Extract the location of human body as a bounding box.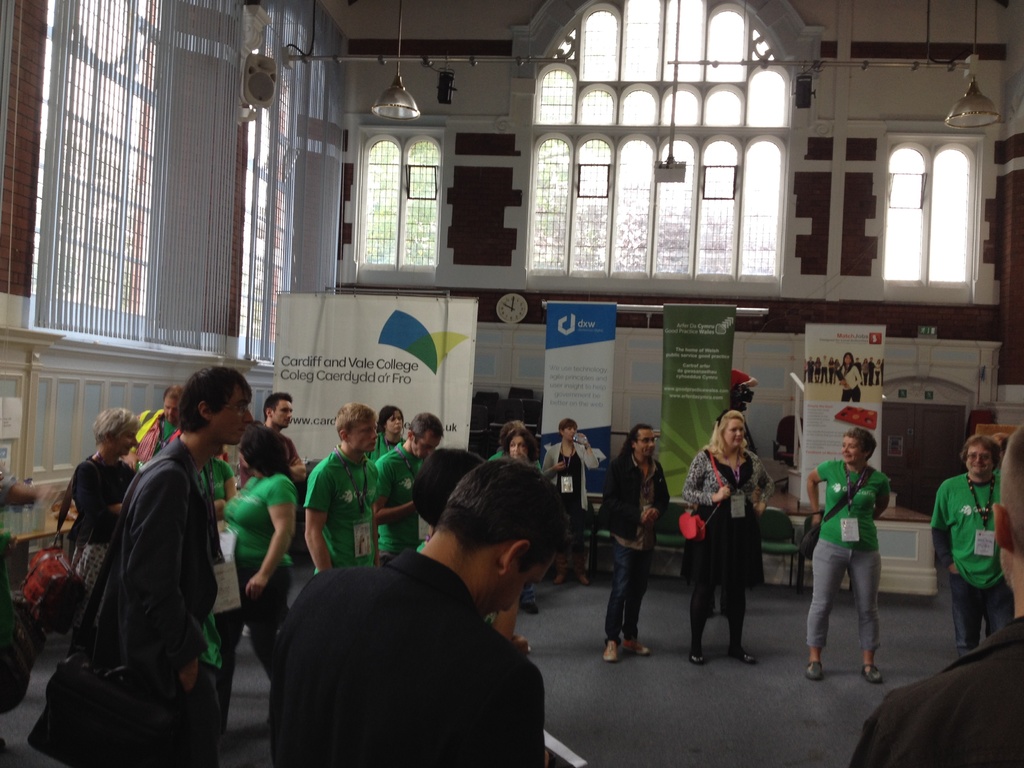
Rect(806, 452, 892, 684).
